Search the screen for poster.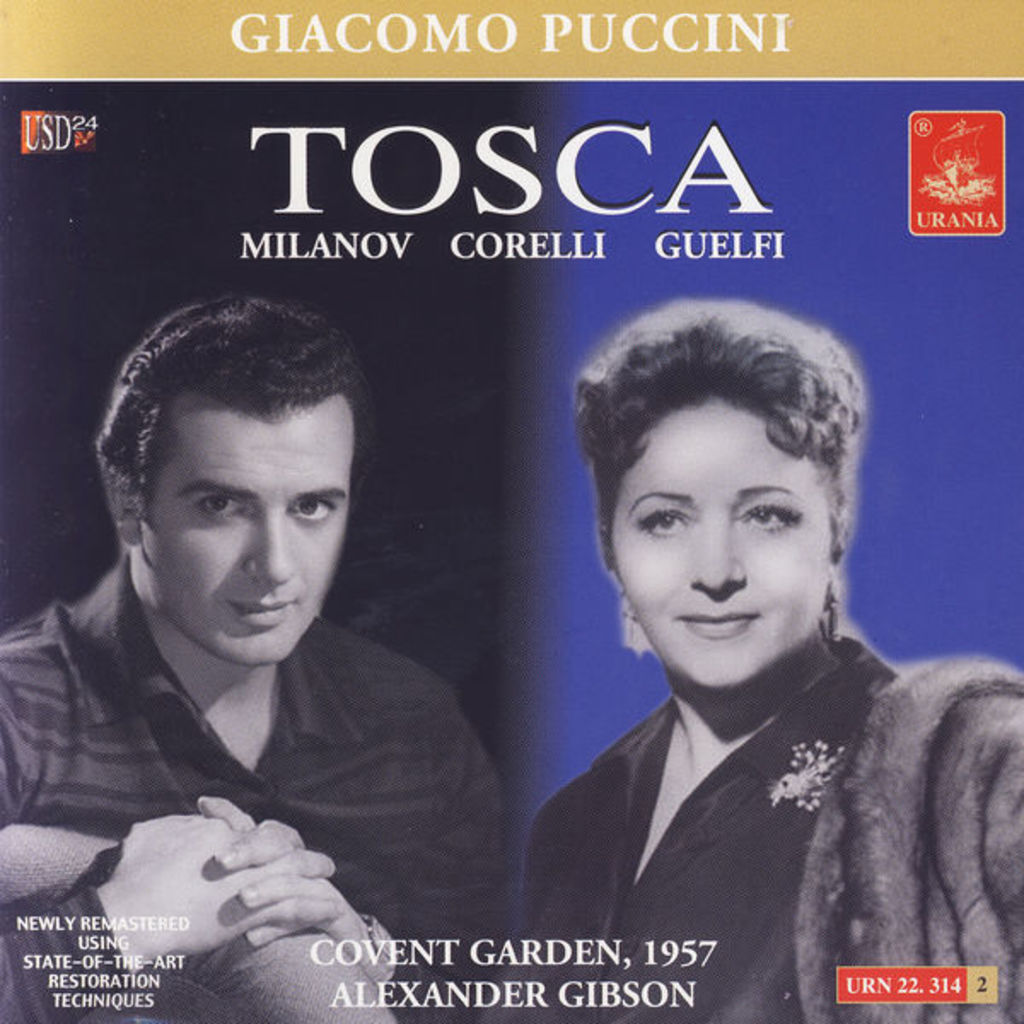
Found at left=0, top=0, right=1022, bottom=1022.
